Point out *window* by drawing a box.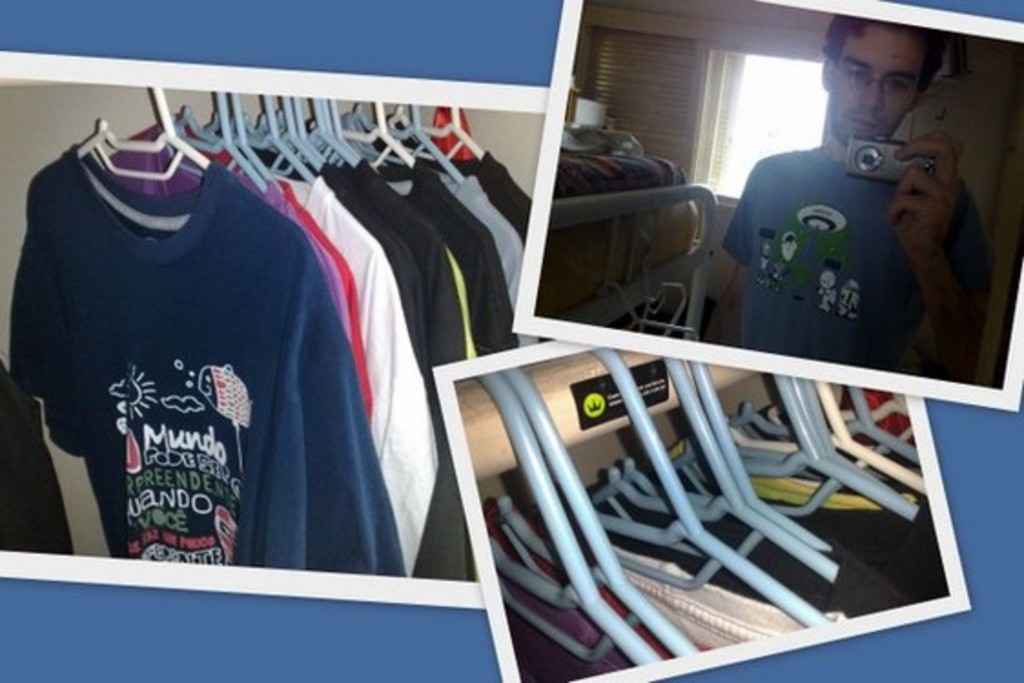
left=694, top=44, right=827, bottom=206.
